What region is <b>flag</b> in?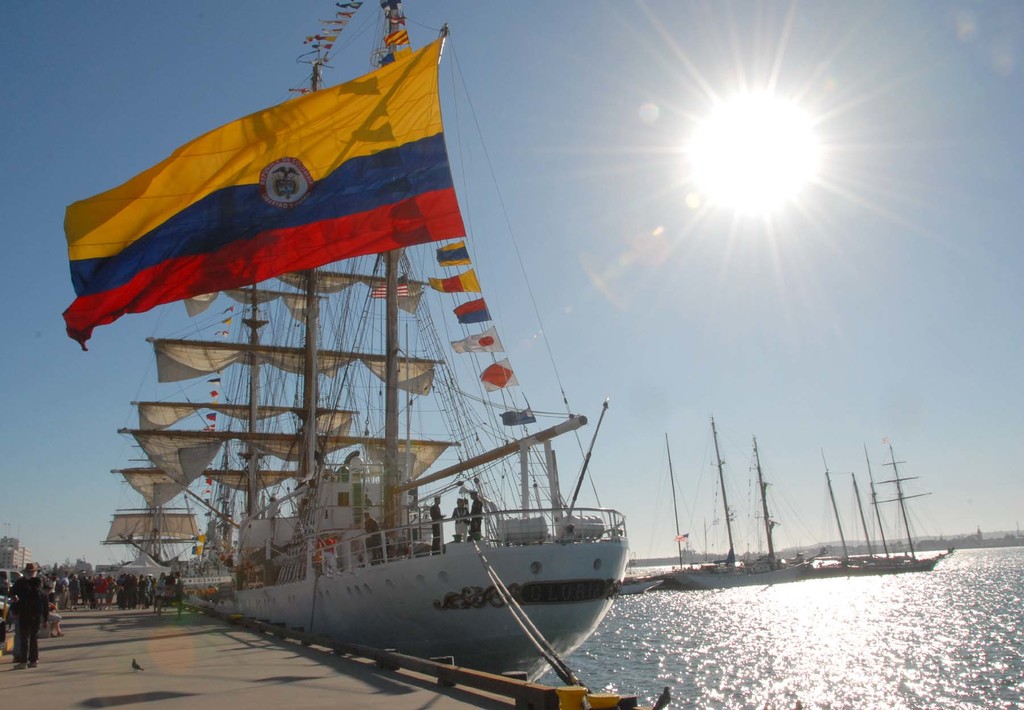
(x1=286, y1=0, x2=366, y2=103).
